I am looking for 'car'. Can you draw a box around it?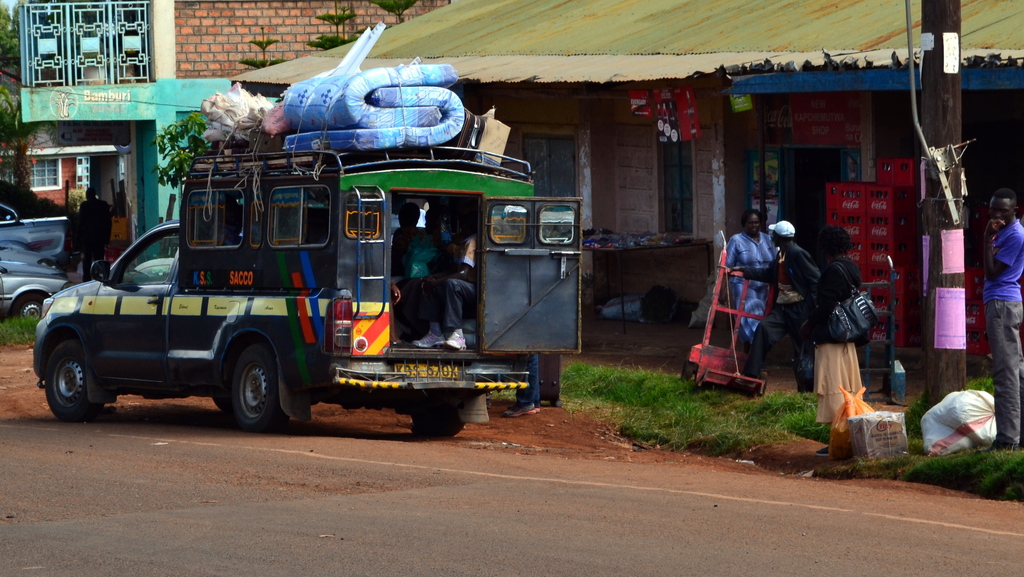
Sure, the bounding box is box(0, 200, 74, 270).
